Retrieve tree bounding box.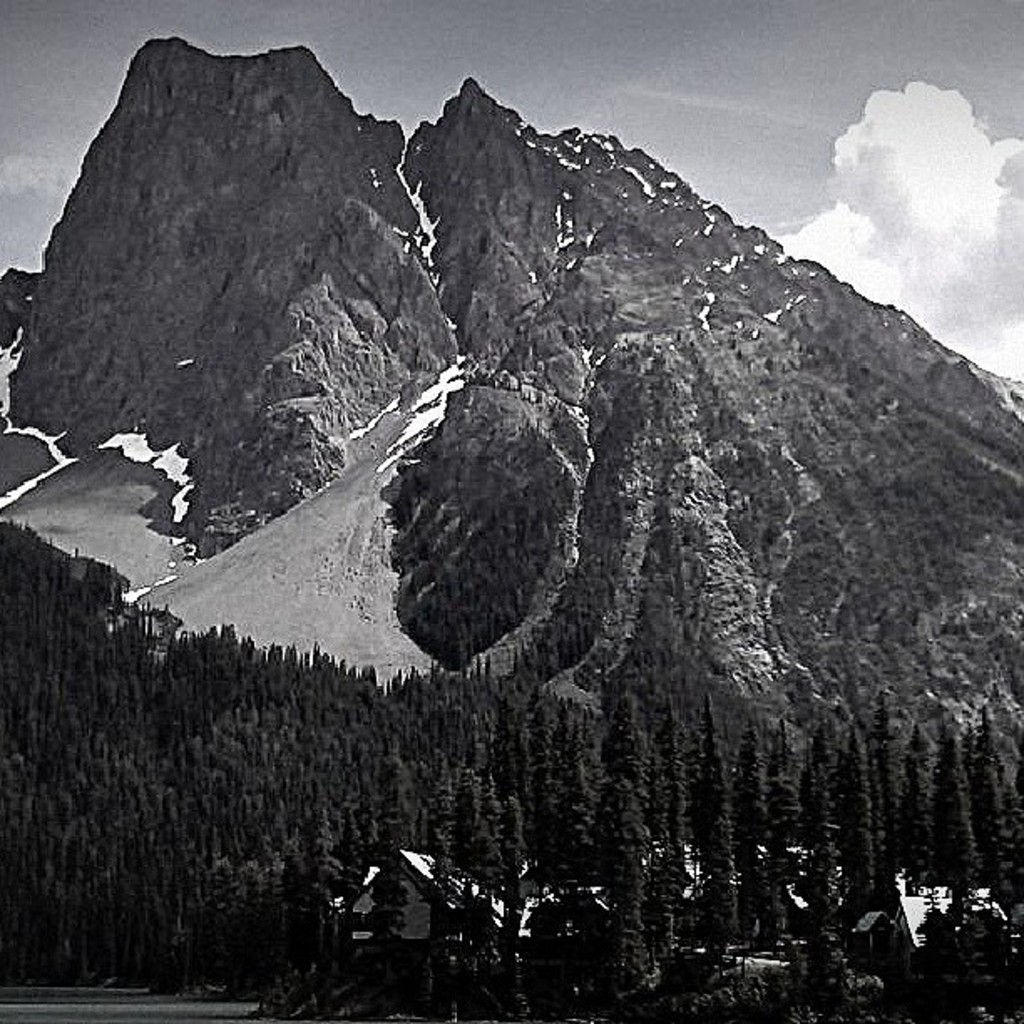
Bounding box: box(686, 696, 733, 974).
